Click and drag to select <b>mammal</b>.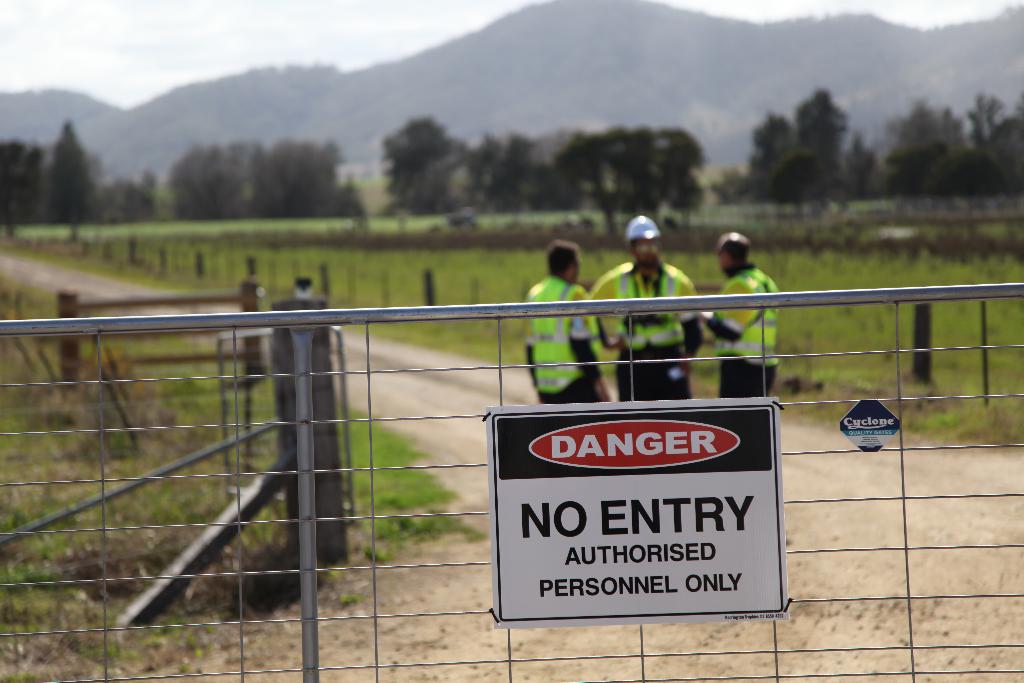
Selection: {"x1": 522, "y1": 242, "x2": 608, "y2": 404}.
